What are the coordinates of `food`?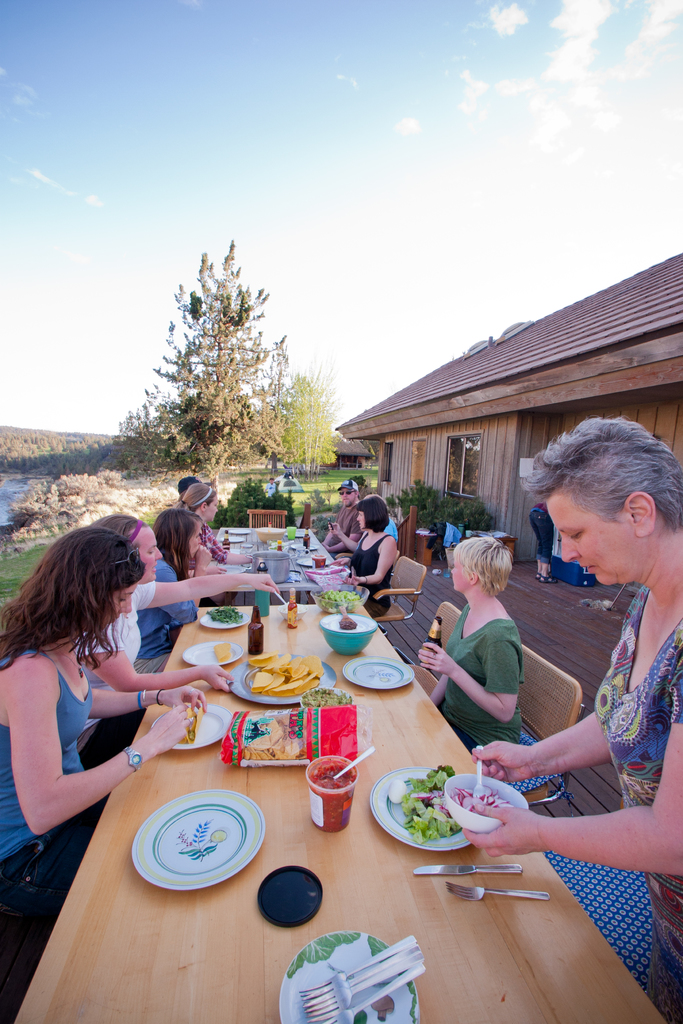
[left=238, top=712, right=299, bottom=761].
